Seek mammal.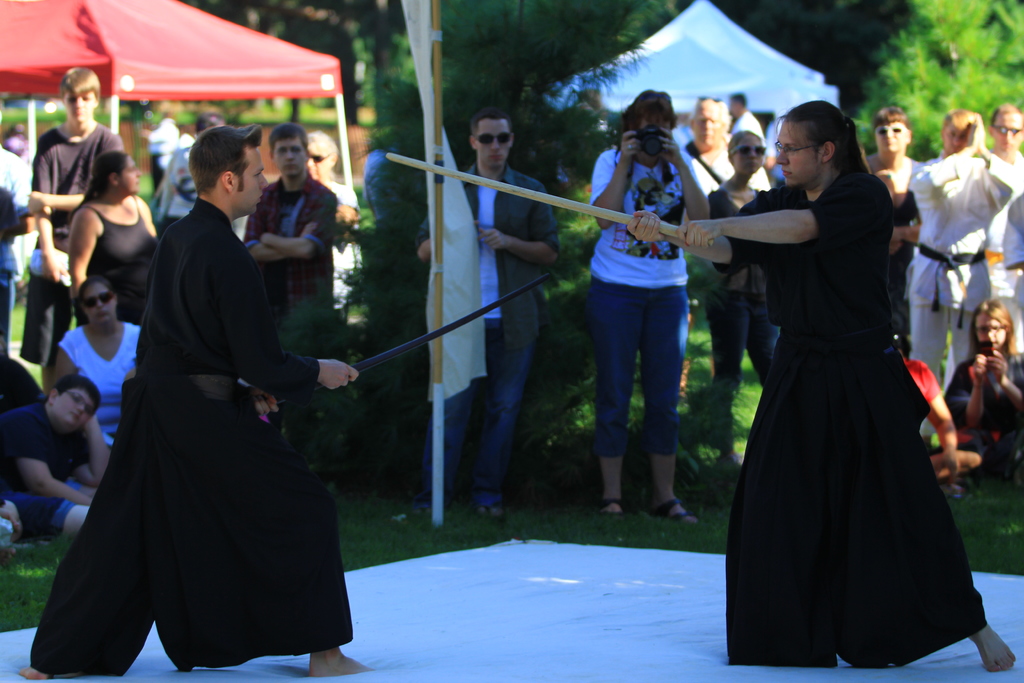
[x1=680, y1=94, x2=771, y2=191].
